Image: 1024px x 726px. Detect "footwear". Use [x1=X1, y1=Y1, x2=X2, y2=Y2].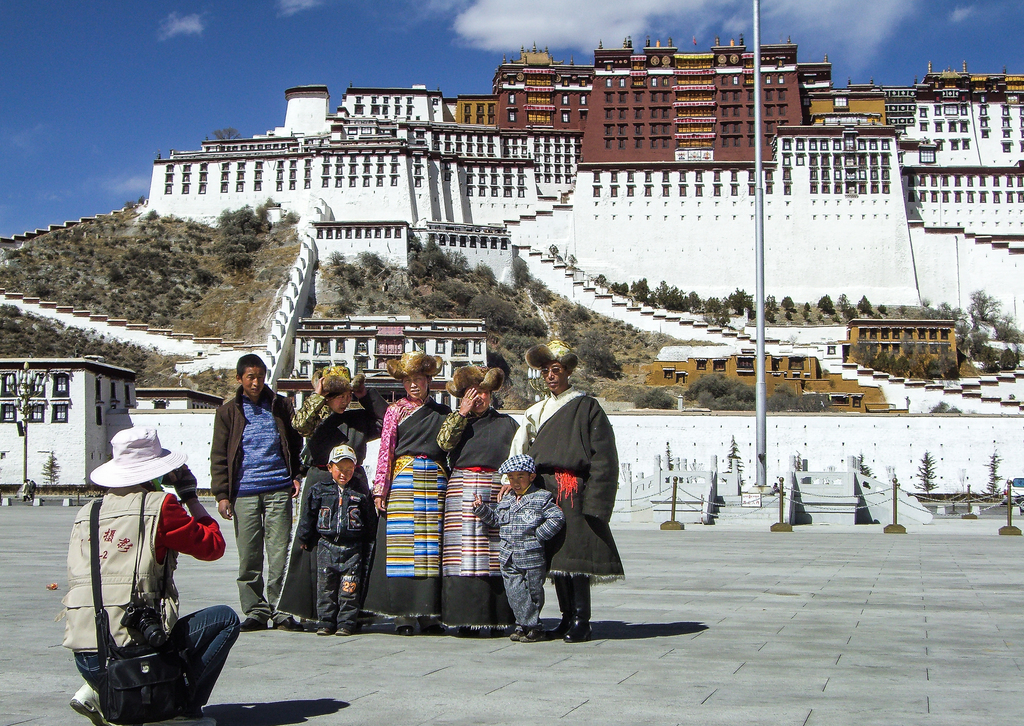
[x1=335, y1=624, x2=360, y2=633].
